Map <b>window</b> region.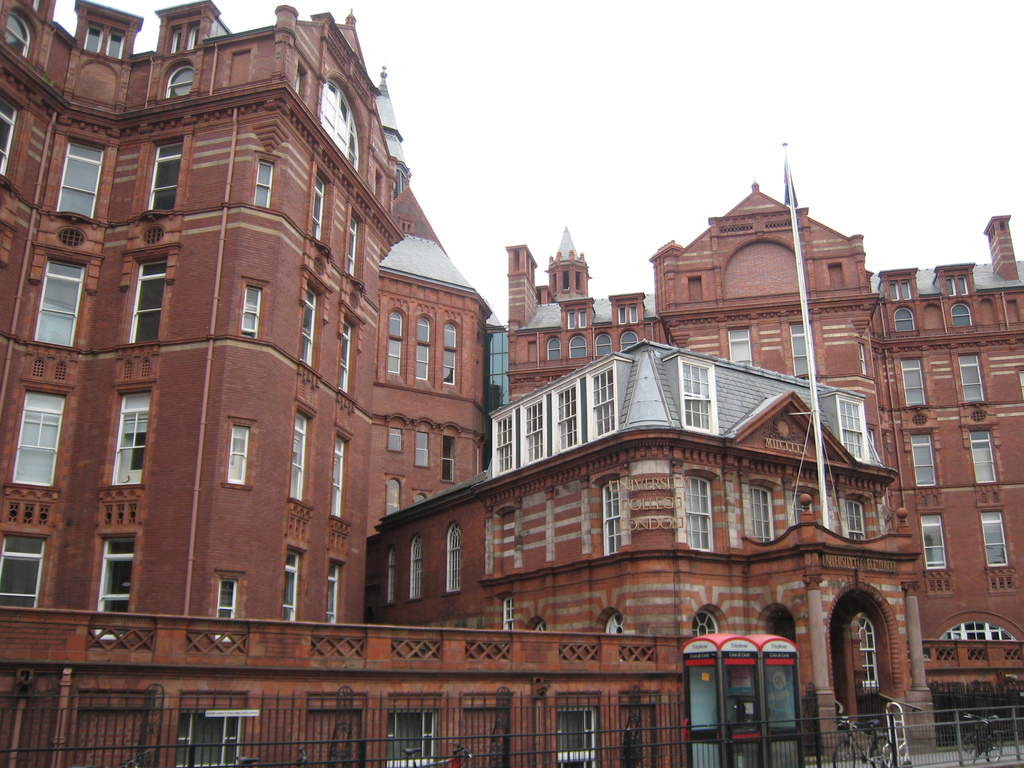
Mapped to crop(406, 539, 420, 601).
